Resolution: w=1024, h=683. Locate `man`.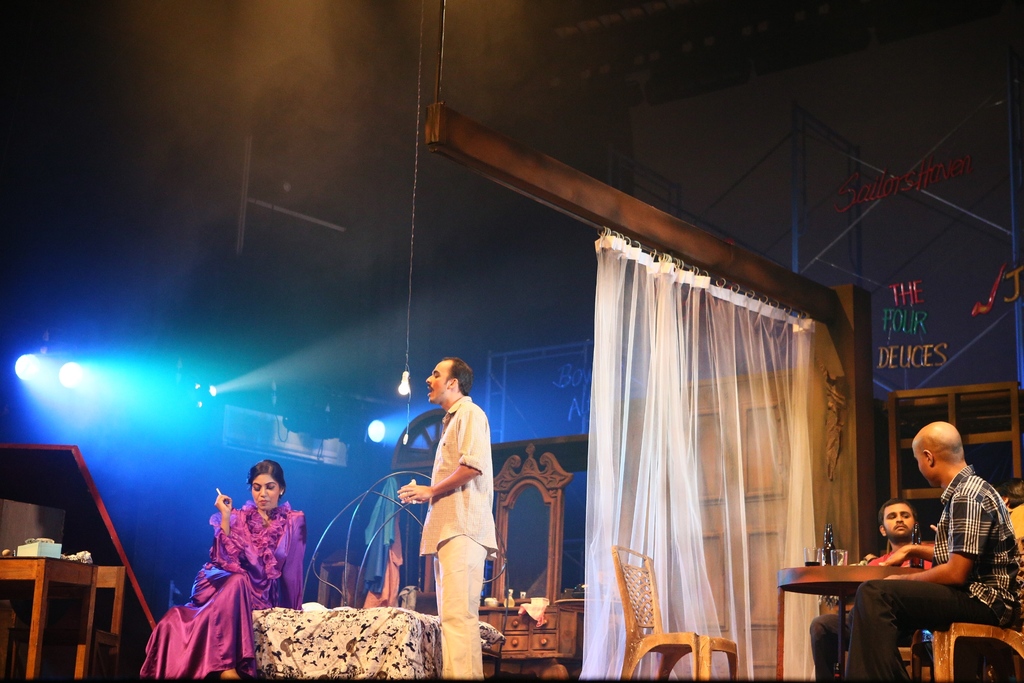
left=397, top=357, right=498, bottom=682.
